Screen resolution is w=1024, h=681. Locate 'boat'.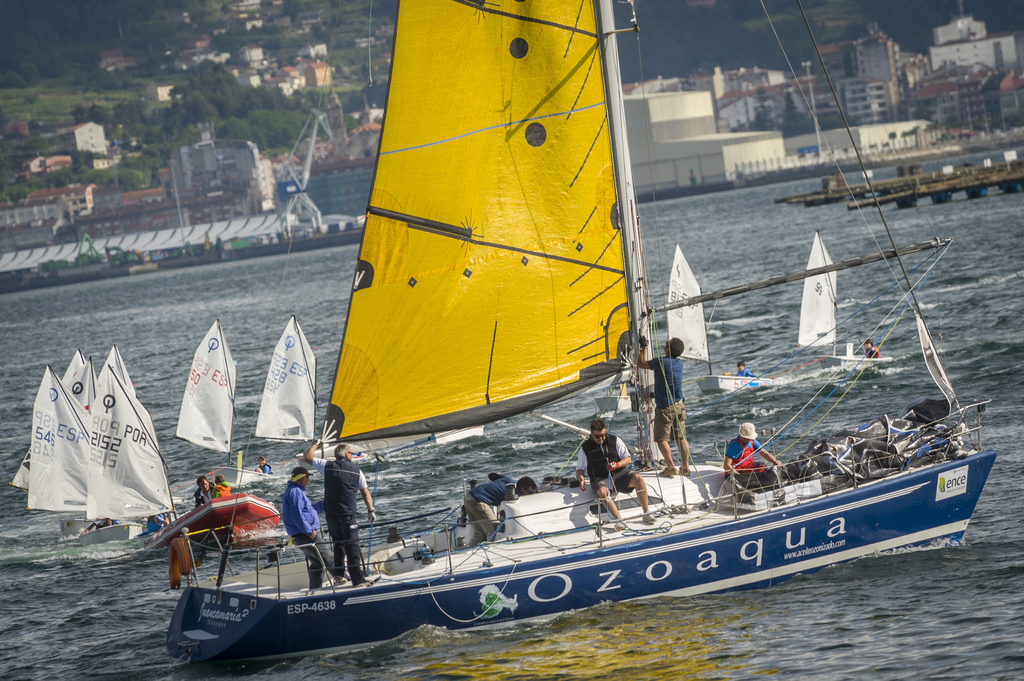
183/319/266/485.
